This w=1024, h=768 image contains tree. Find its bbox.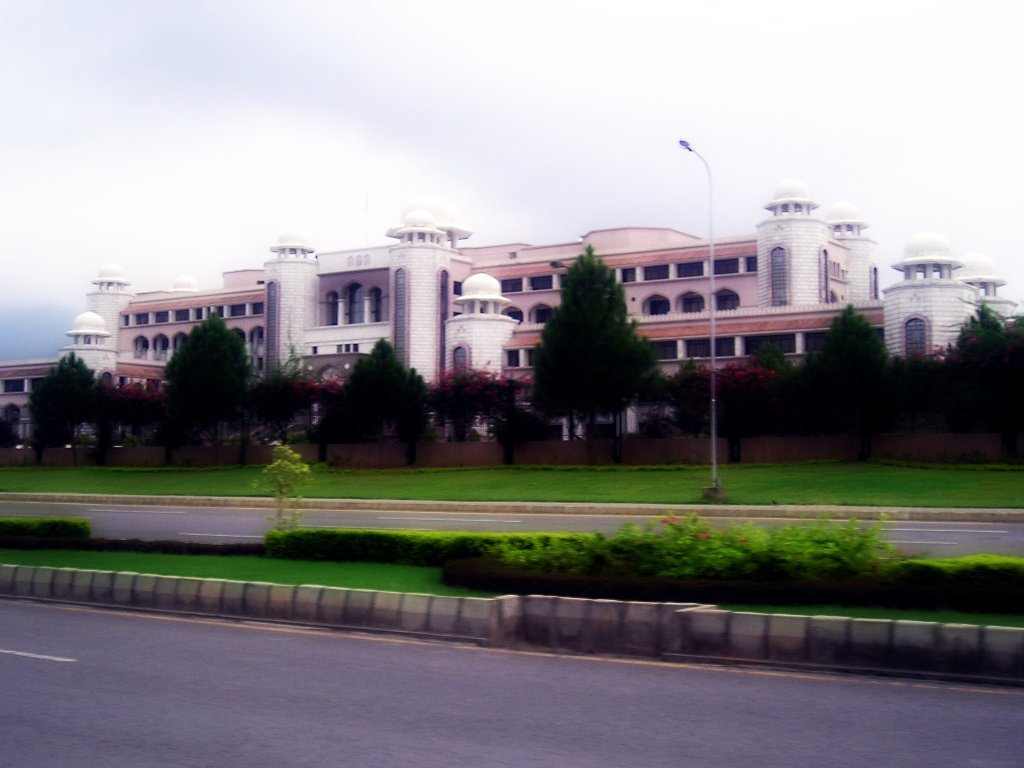
bbox=(27, 346, 99, 453).
